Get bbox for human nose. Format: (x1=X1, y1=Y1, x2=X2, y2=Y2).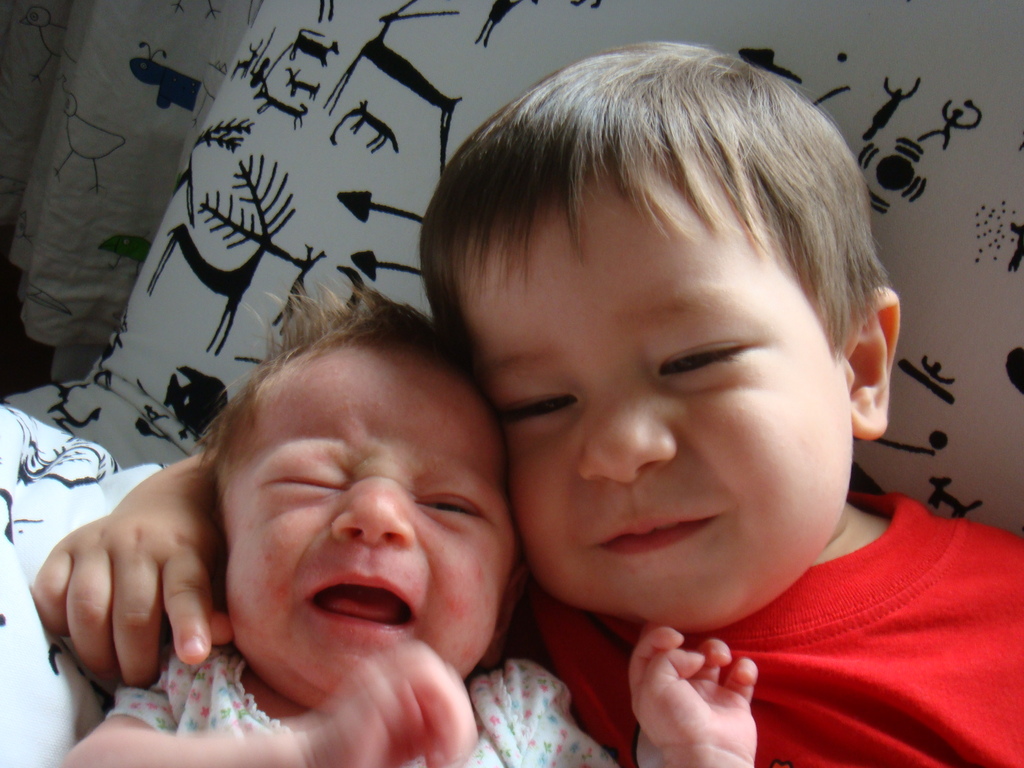
(x1=329, y1=468, x2=415, y2=554).
